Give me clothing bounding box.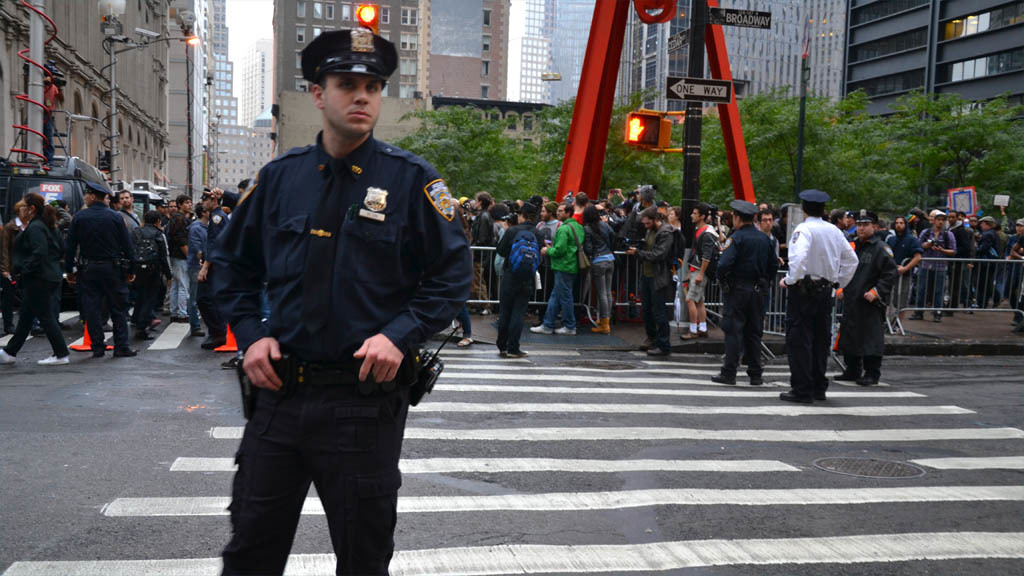
box(638, 223, 680, 271).
